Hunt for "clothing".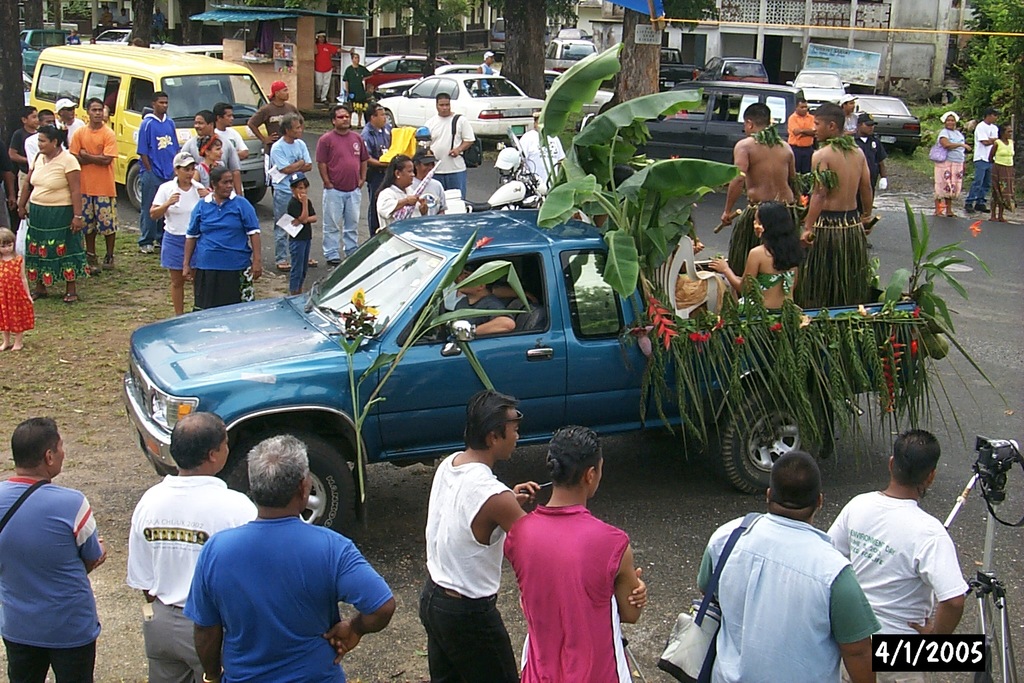
Hunted down at pyautogui.locateOnScreen(272, 191, 290, 261).
